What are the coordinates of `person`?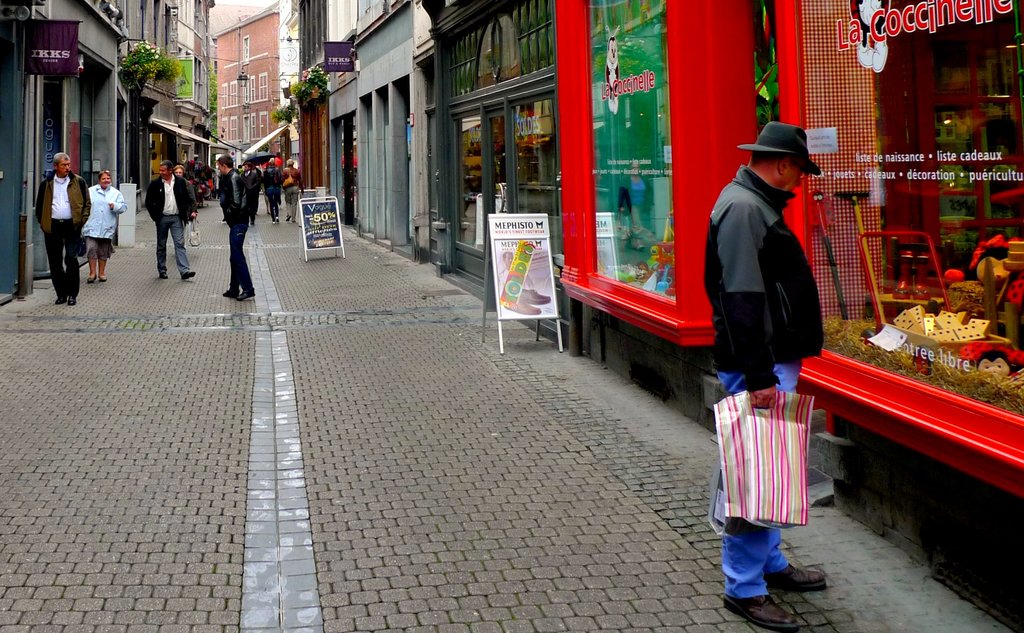
locate(704, 117, 829, 632).
